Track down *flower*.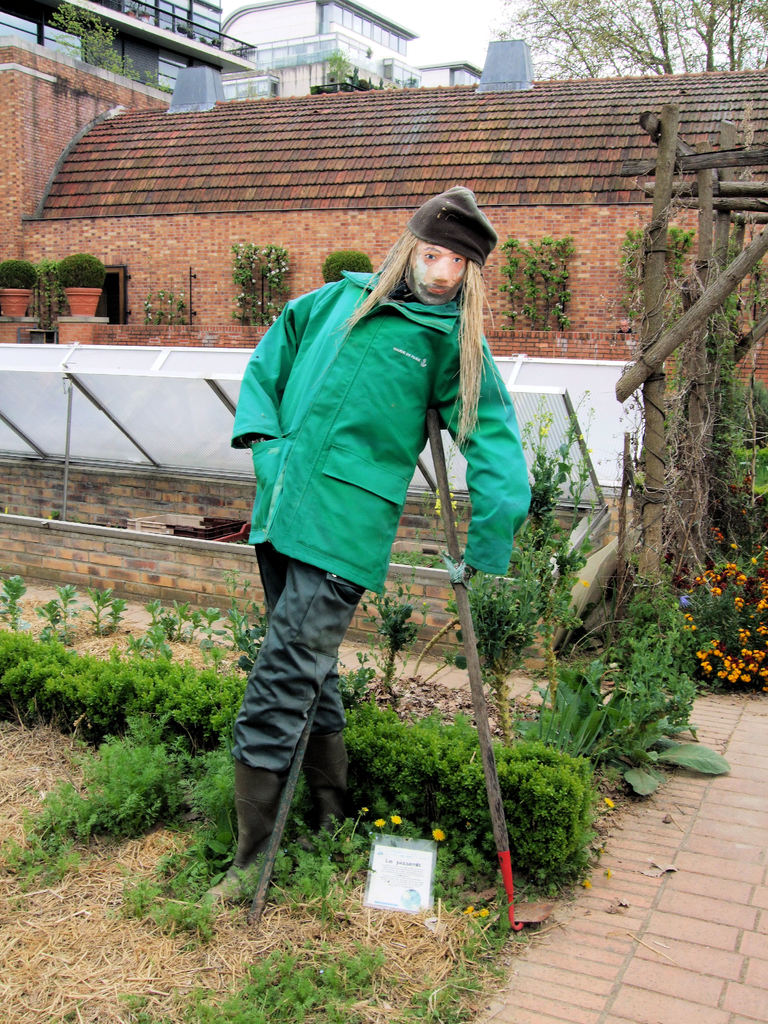
Tracked to detection(374, 815, 388, 830).
